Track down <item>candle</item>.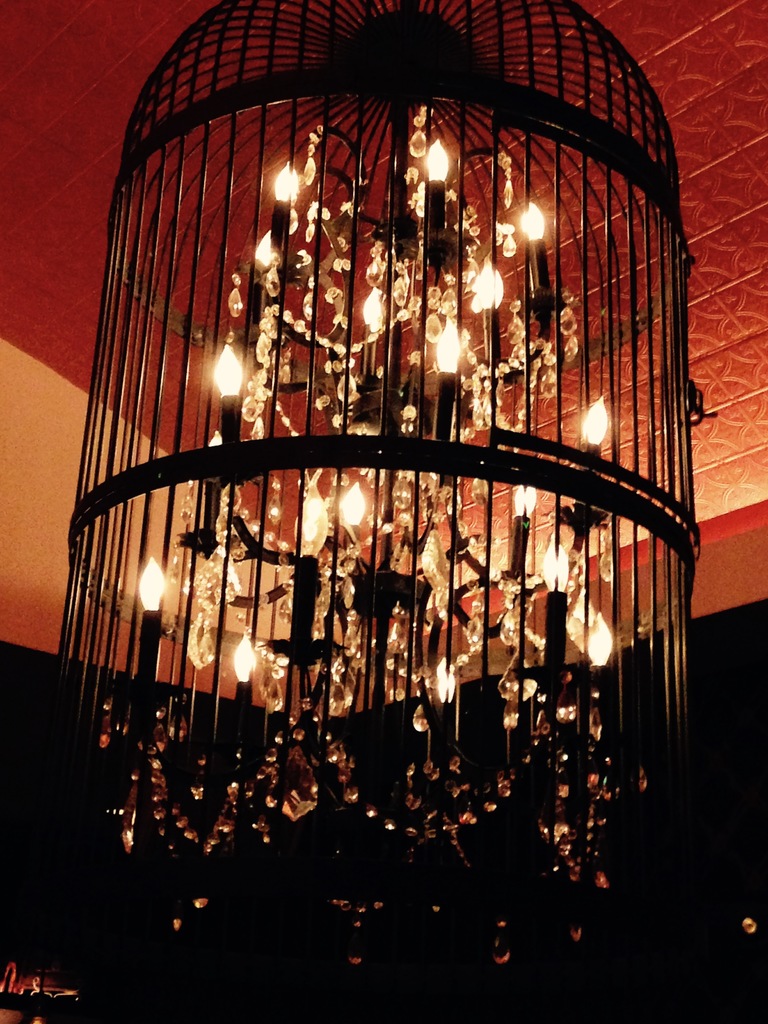
Tracked to bbox(357, 288, 387, 379).
